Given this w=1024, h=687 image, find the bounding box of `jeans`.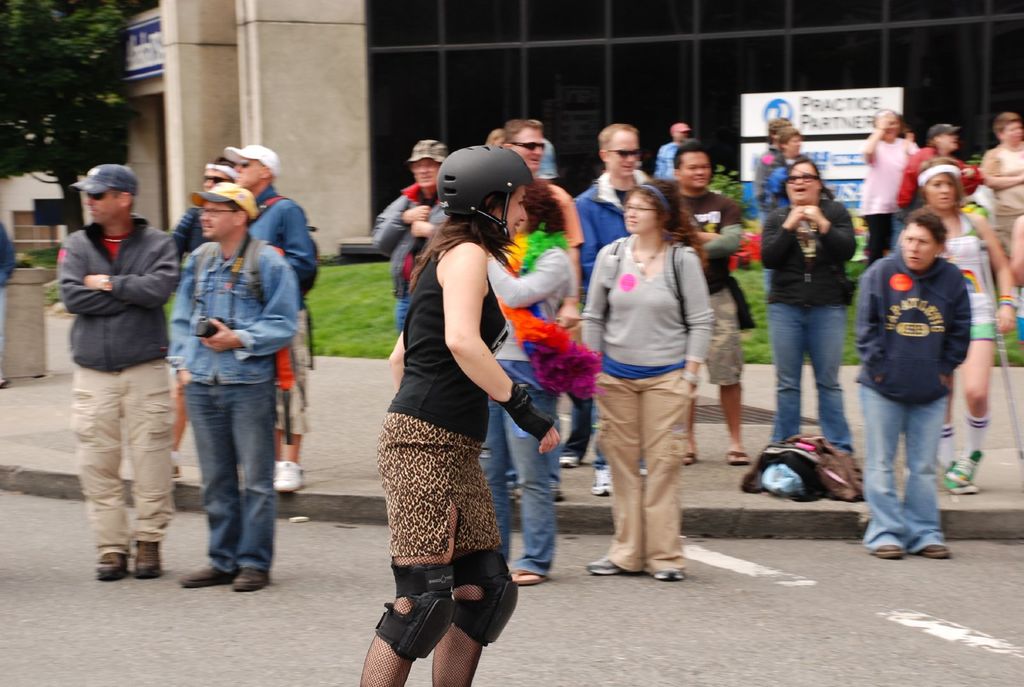
[x1=173, y1=364, x2=272, y2=597].
